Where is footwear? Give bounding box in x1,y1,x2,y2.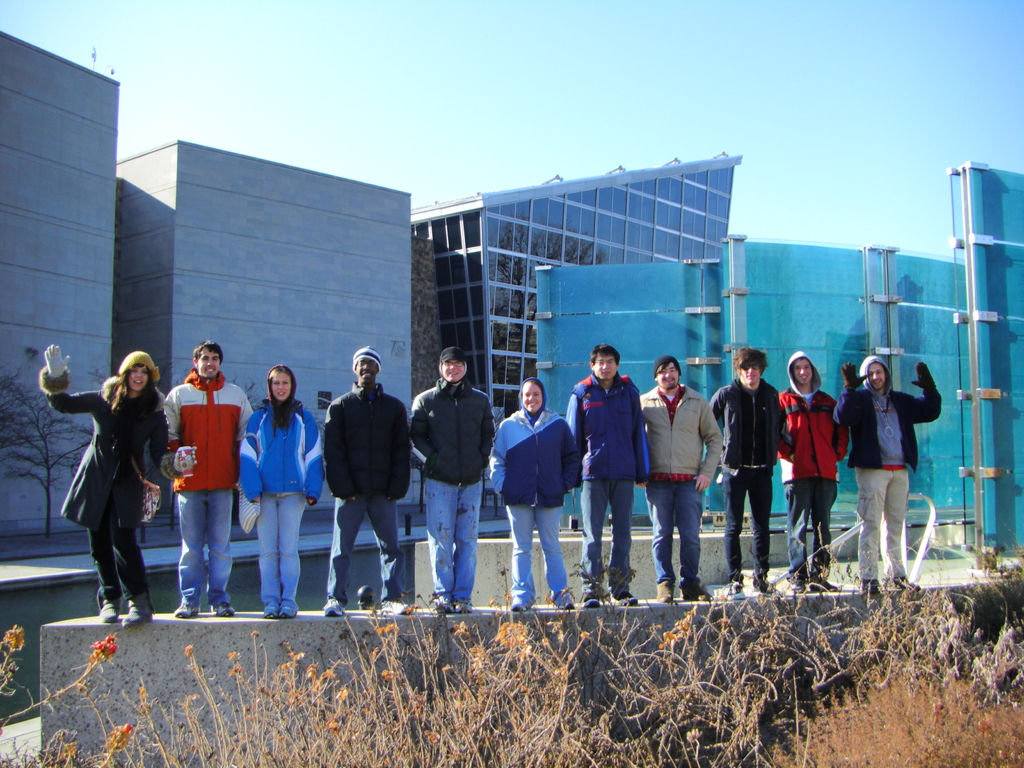
618,591,637,603.
